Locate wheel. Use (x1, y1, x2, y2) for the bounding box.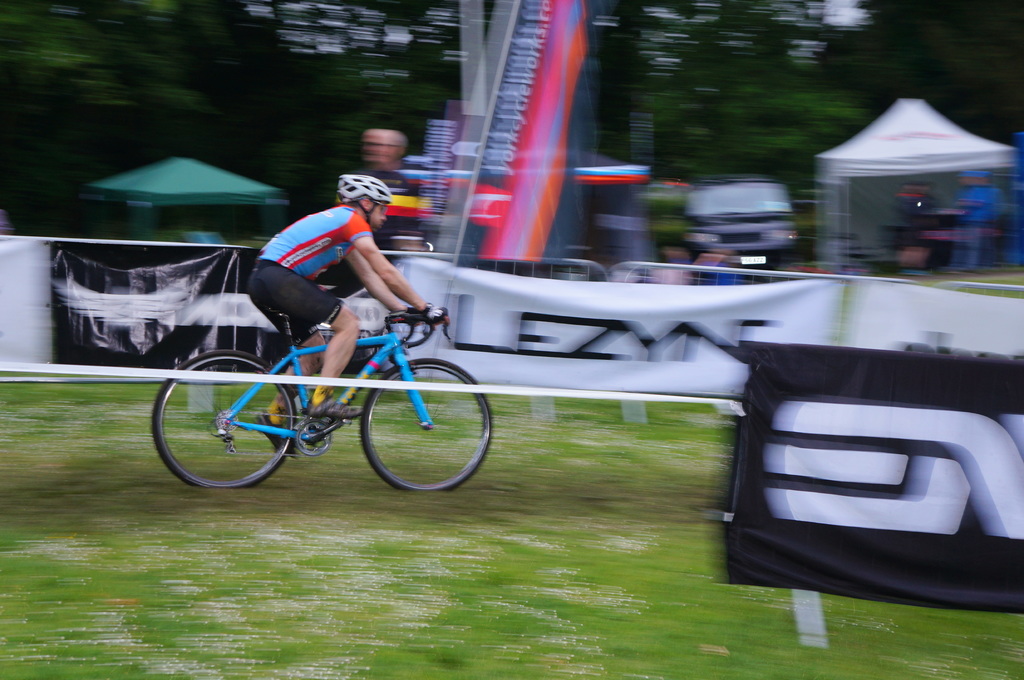
(157, 362, 292, 487).
